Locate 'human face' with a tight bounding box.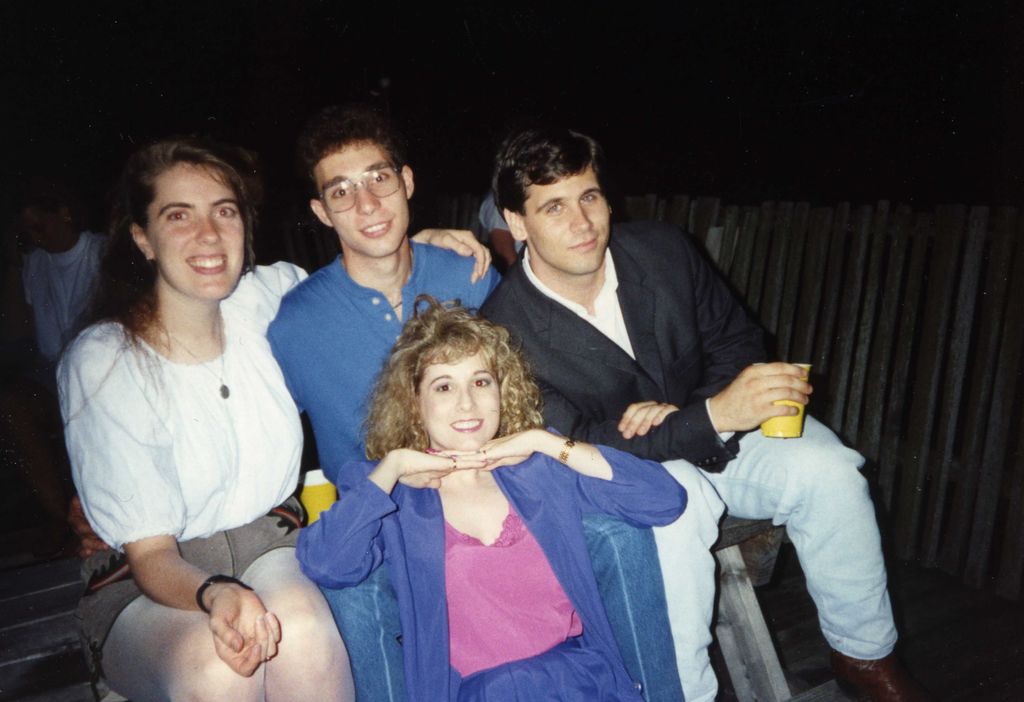
{"left": 146, "top": 168, "right": 246, "bottom": 301}.
